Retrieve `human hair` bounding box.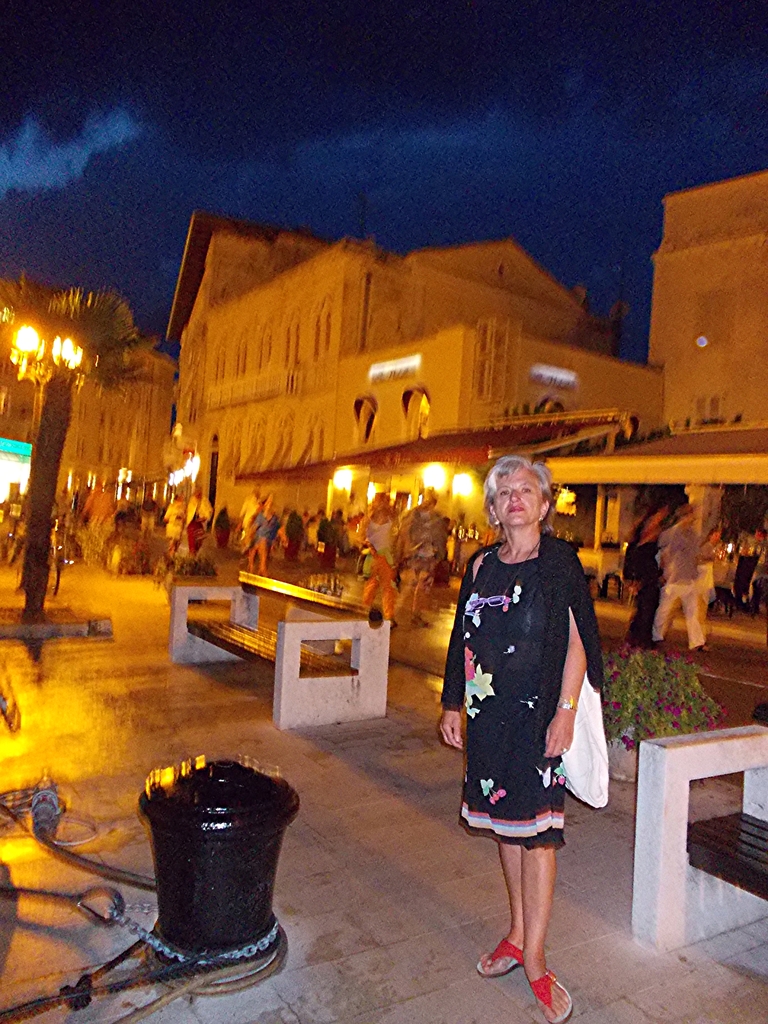
Bounding box: locate(474, 450, 558, 515).
